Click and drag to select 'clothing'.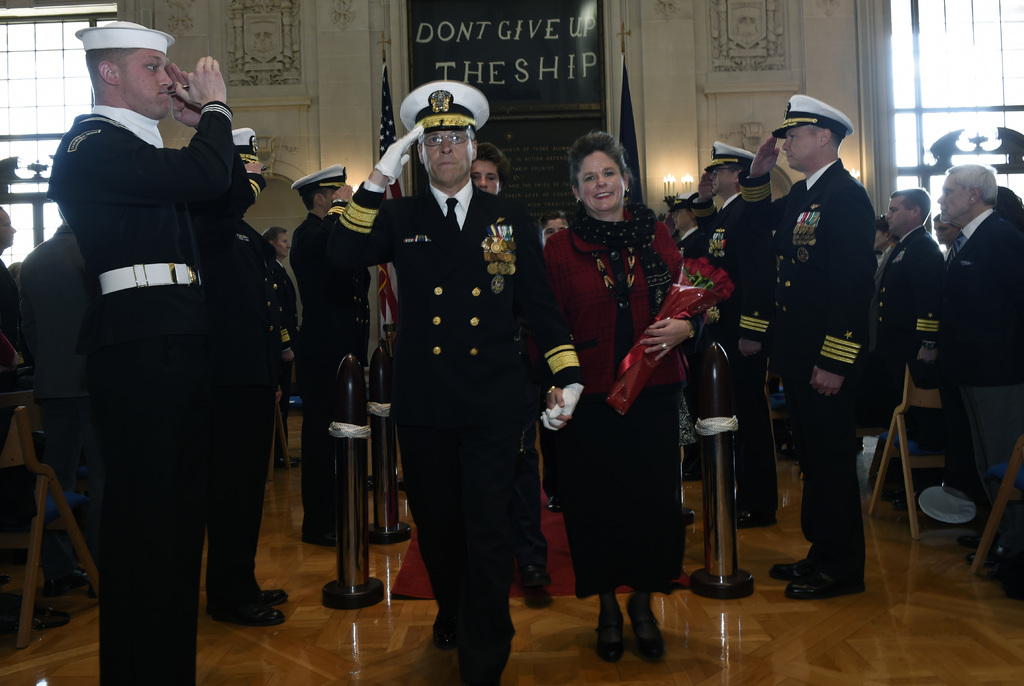
Selection: x1=12, y1=208, x2=106, y2=365.
